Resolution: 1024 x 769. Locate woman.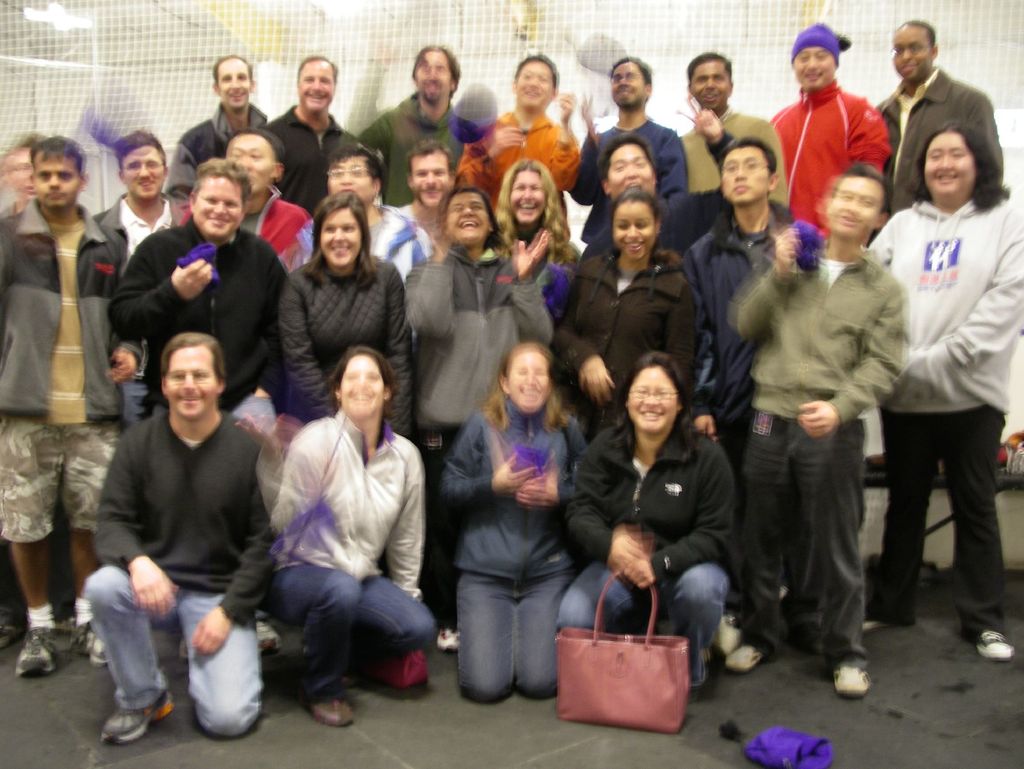
rect(483, 156, 580, 321).
